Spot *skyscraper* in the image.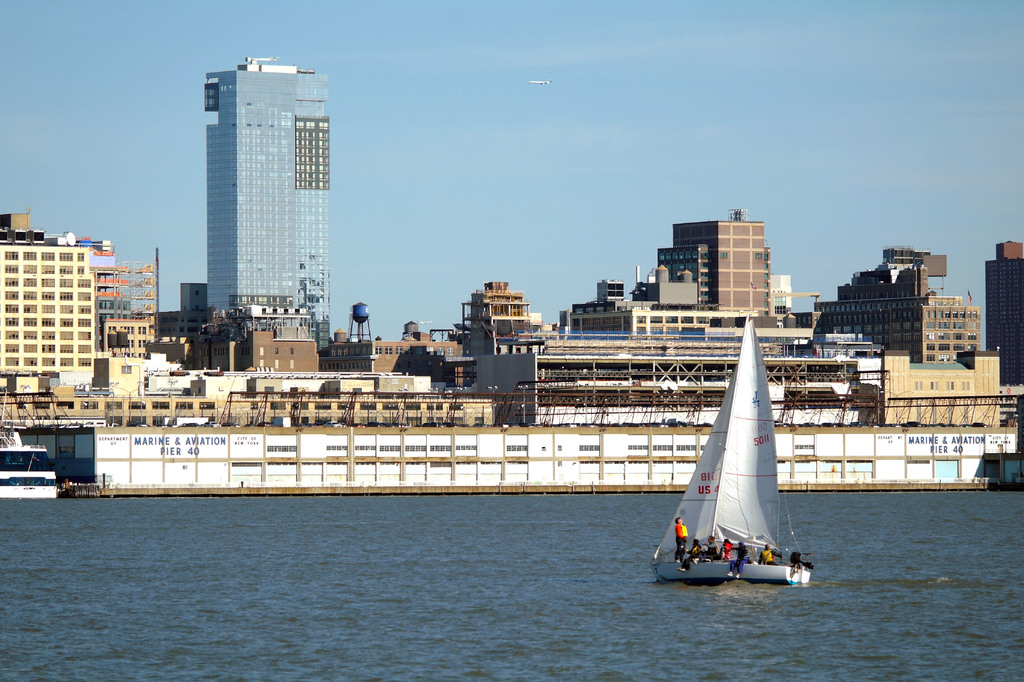
*skyscraper* found at box=[984, 237, 1023, 388].
